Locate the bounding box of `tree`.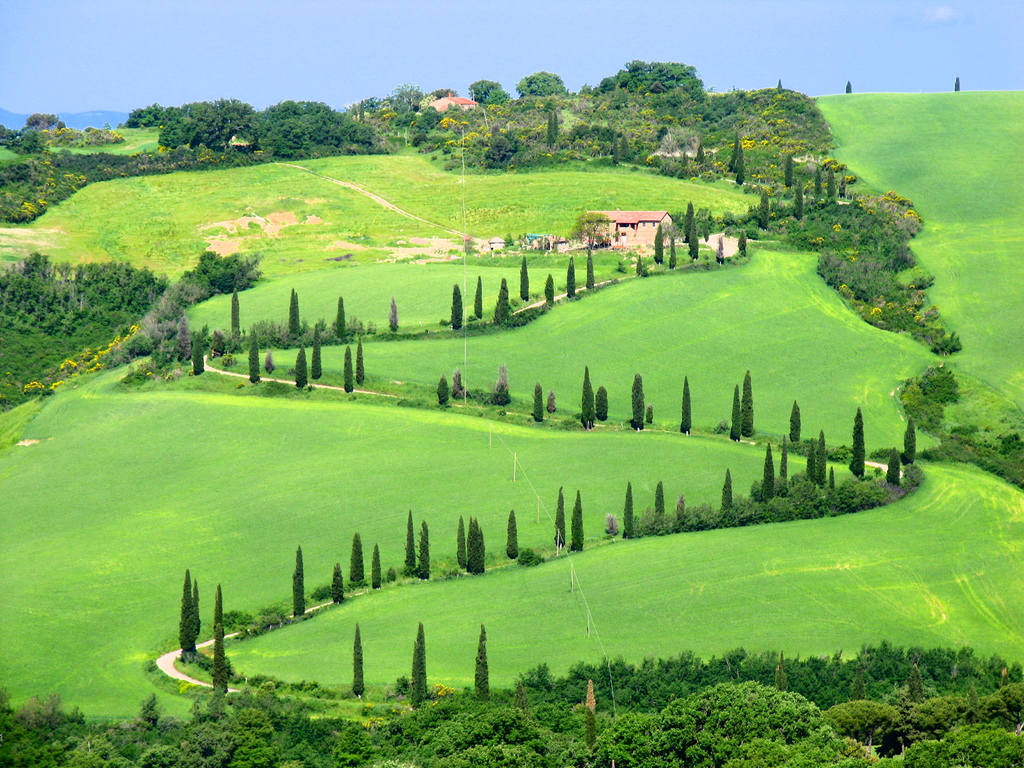
Bounding box: pyautogui.locateOnScreen(418, 524, 430, 579).
